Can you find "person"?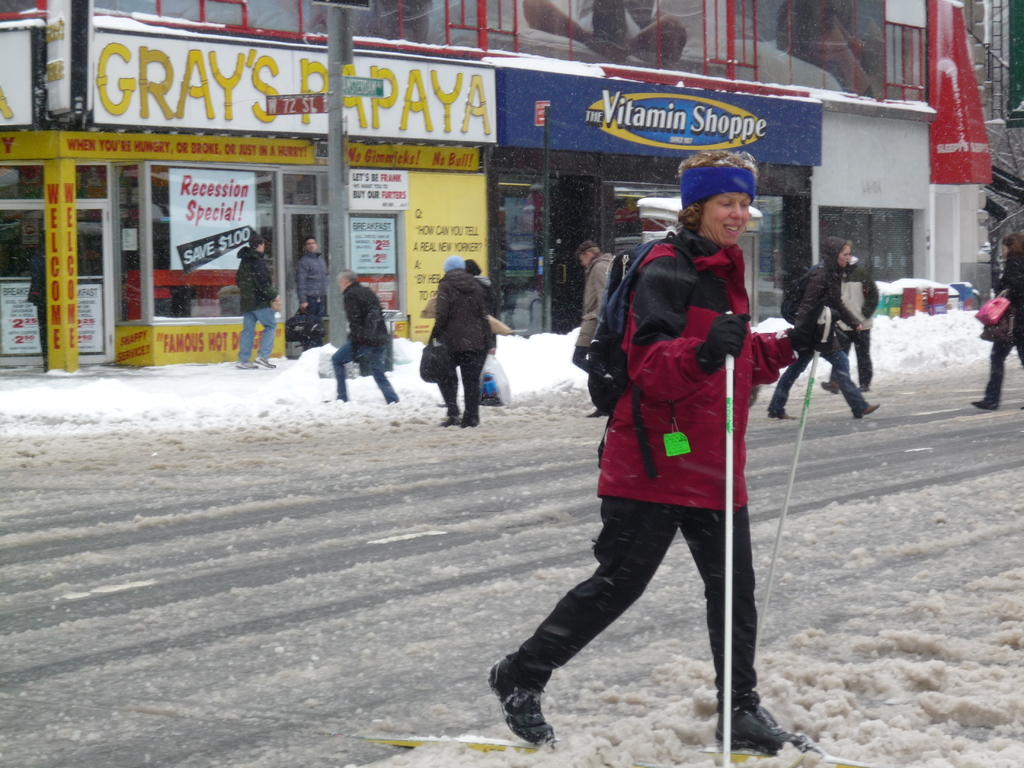
Yes, bounding box: pyautogui.locateOnScreen(817, 255, 880, 392).
